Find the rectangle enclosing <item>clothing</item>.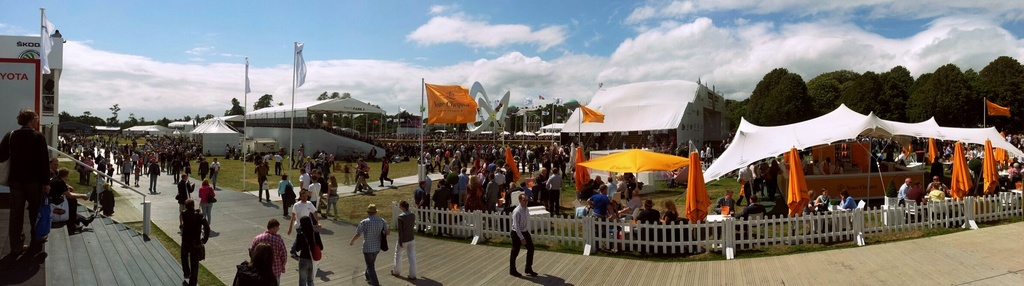
(291, 223, 317, 283).
